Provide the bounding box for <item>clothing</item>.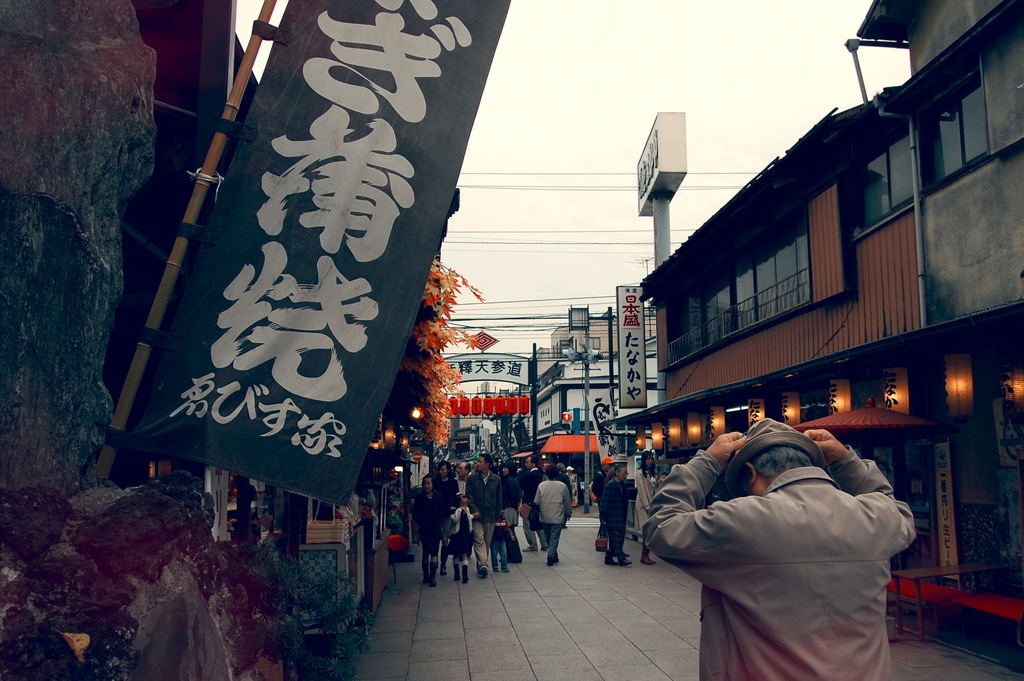
l=523, t=479, r=571, b=563.
